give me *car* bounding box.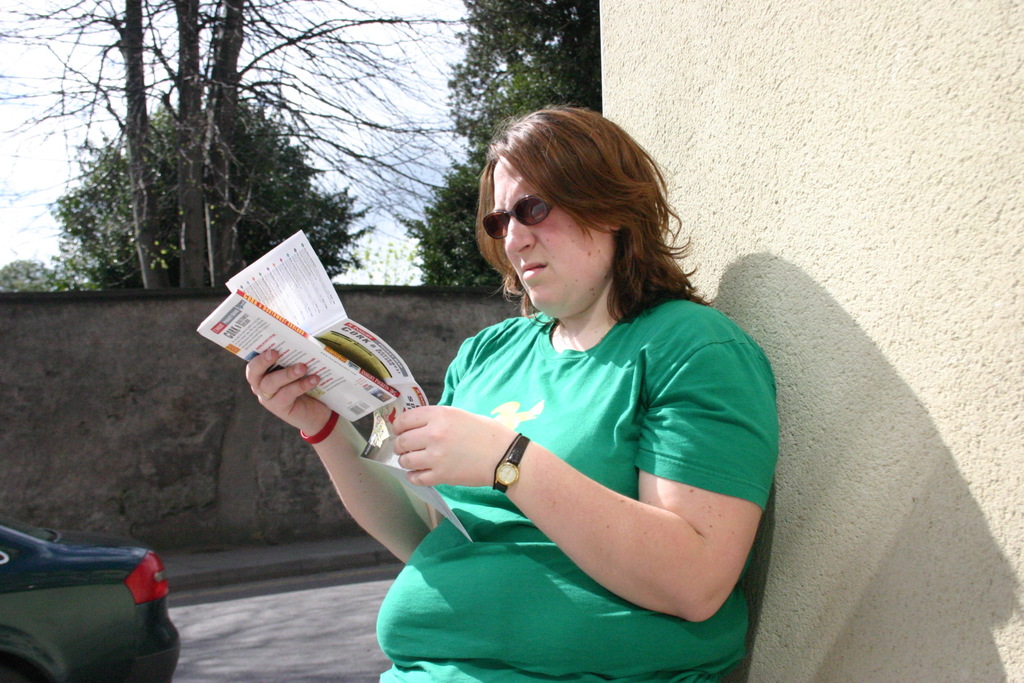
detection(0, 518, 189, 677).
